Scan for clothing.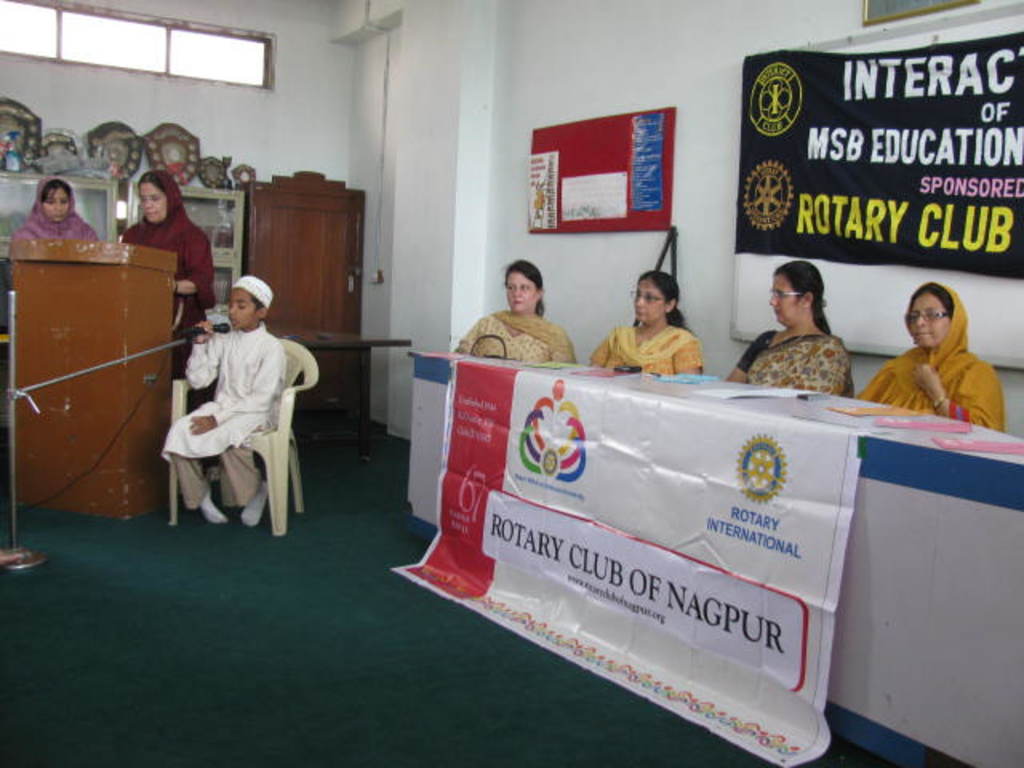
Scan result: [x1=120, y1=170, x2=216, y2=381].
